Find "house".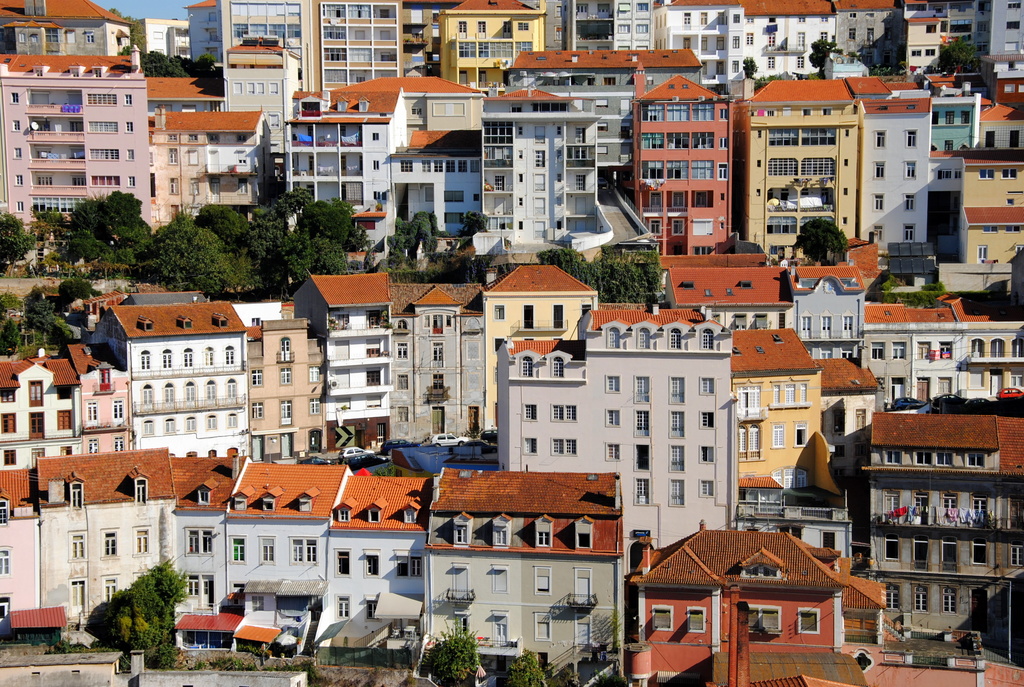
select_region(314, 1, 404, 79).
